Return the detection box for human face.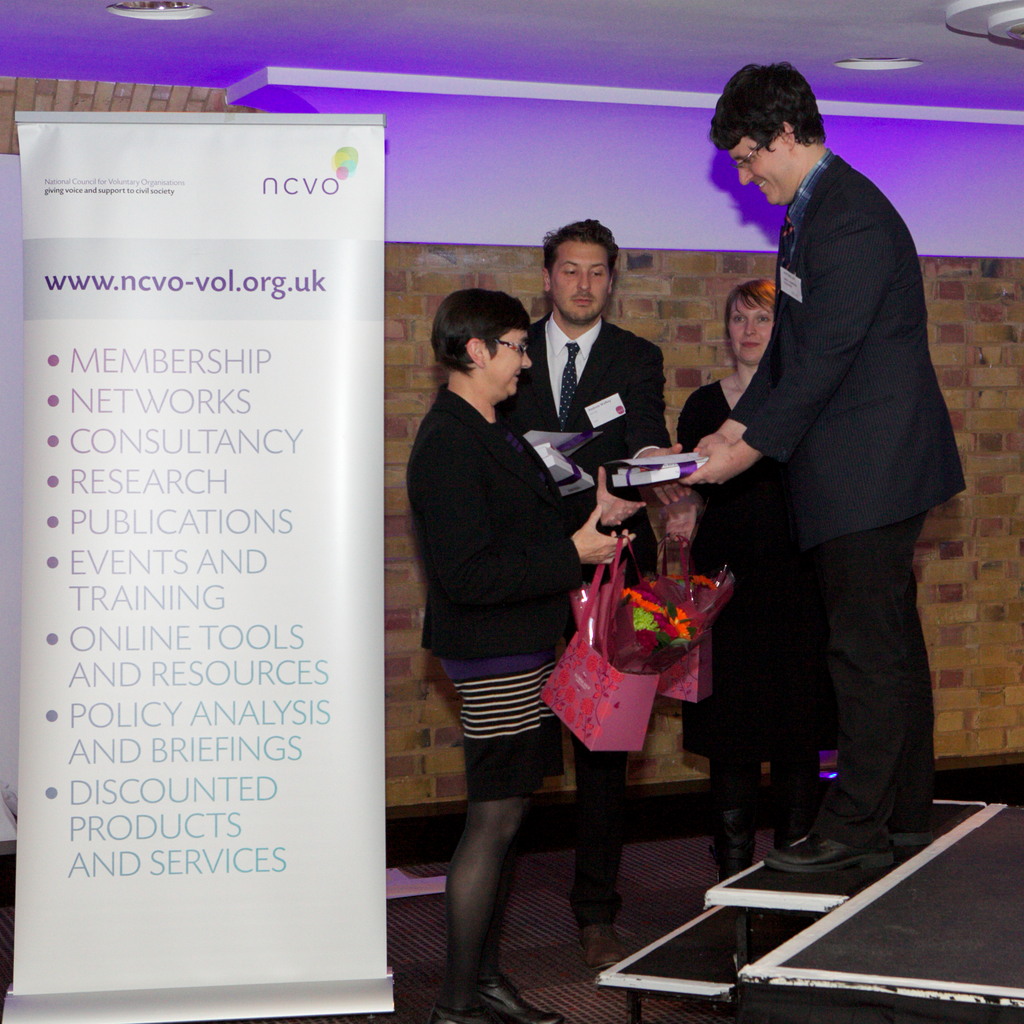
732, 136, 784, 207.
